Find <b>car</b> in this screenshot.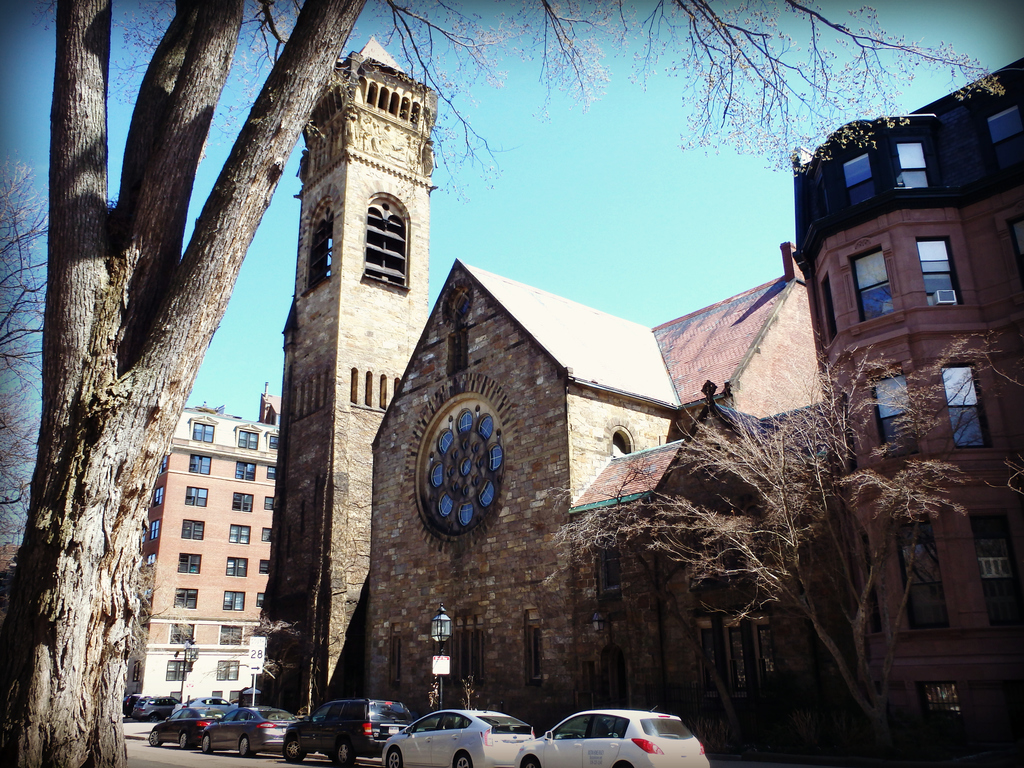
The bounding box for <b>car</b> is left=124, top=691, right=138, bottom=710.
